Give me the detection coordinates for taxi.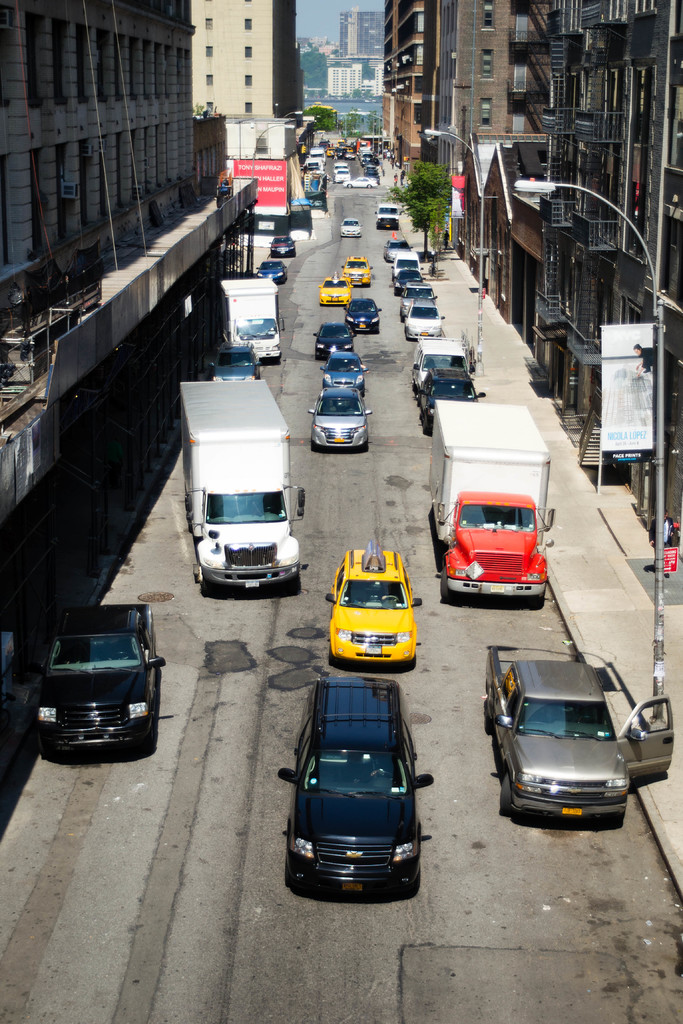
<bbox>325, 144, 336, 160</bbox>.
